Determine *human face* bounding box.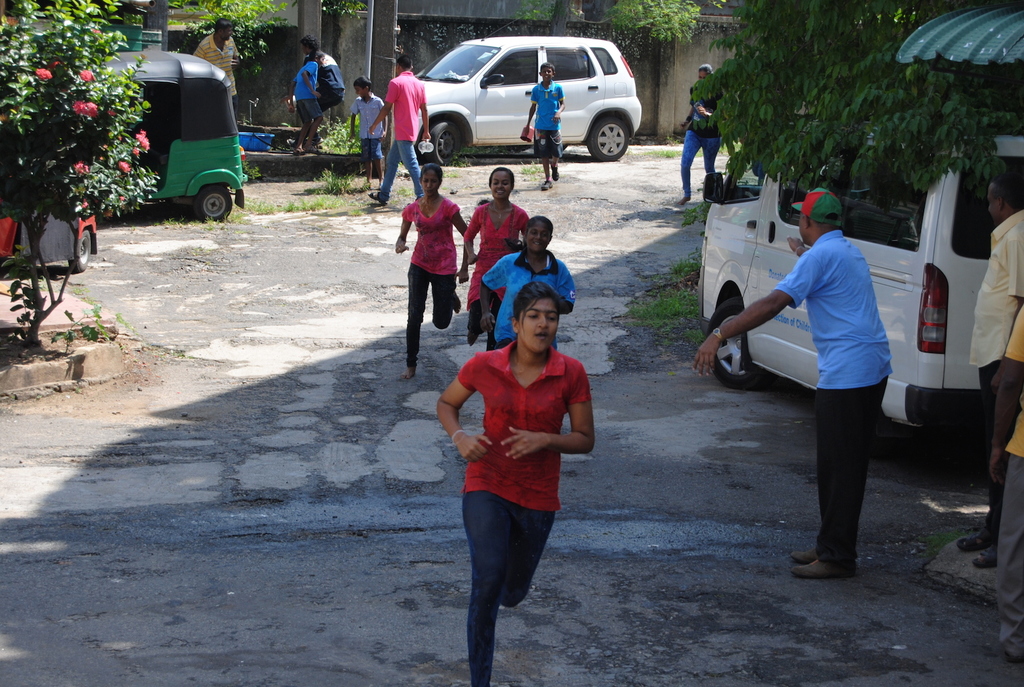
Determined: x1=358 y1=84 x2=365 y2=95.
